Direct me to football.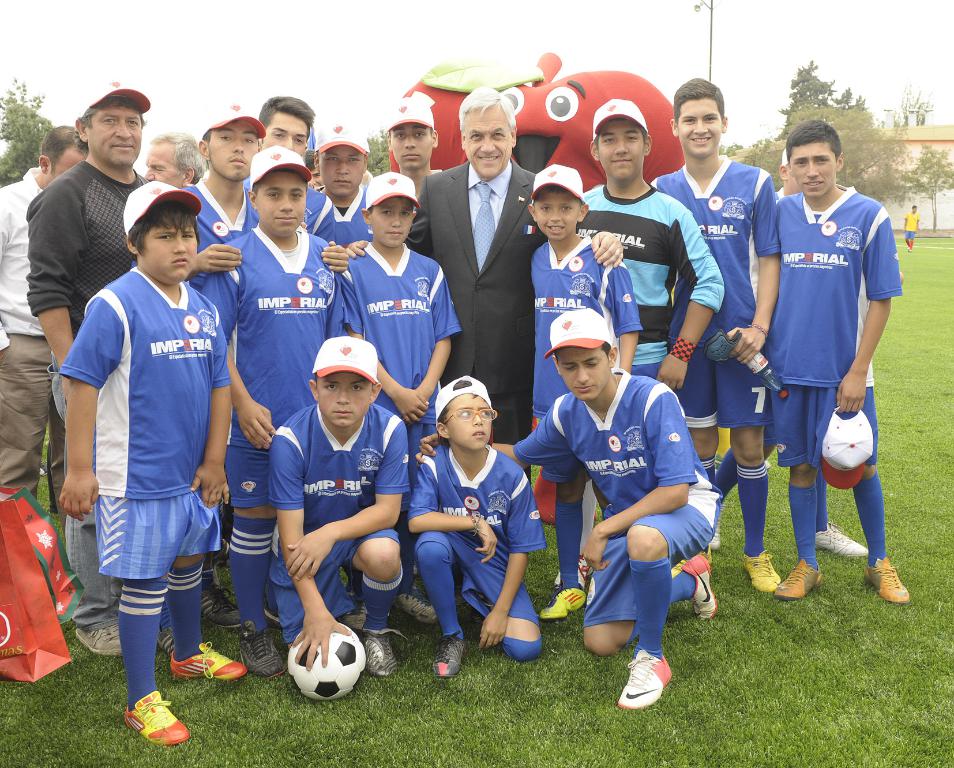
Direction: Rect(286, 615, 369, 698).
